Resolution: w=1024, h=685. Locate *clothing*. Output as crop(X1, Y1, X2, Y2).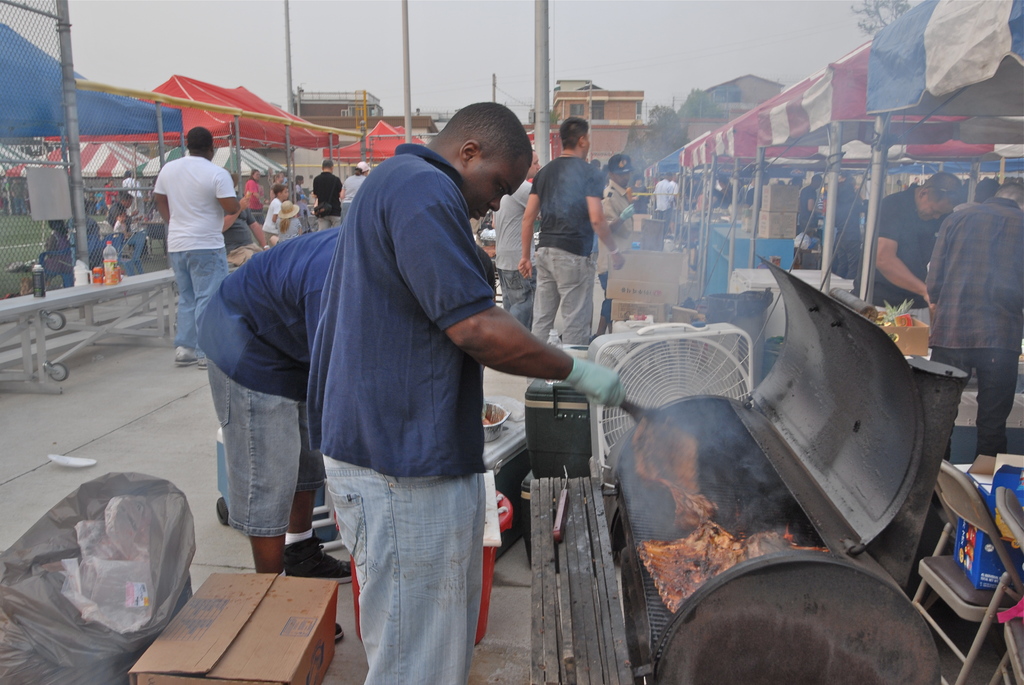
crop(93, 190, 108, 214).
